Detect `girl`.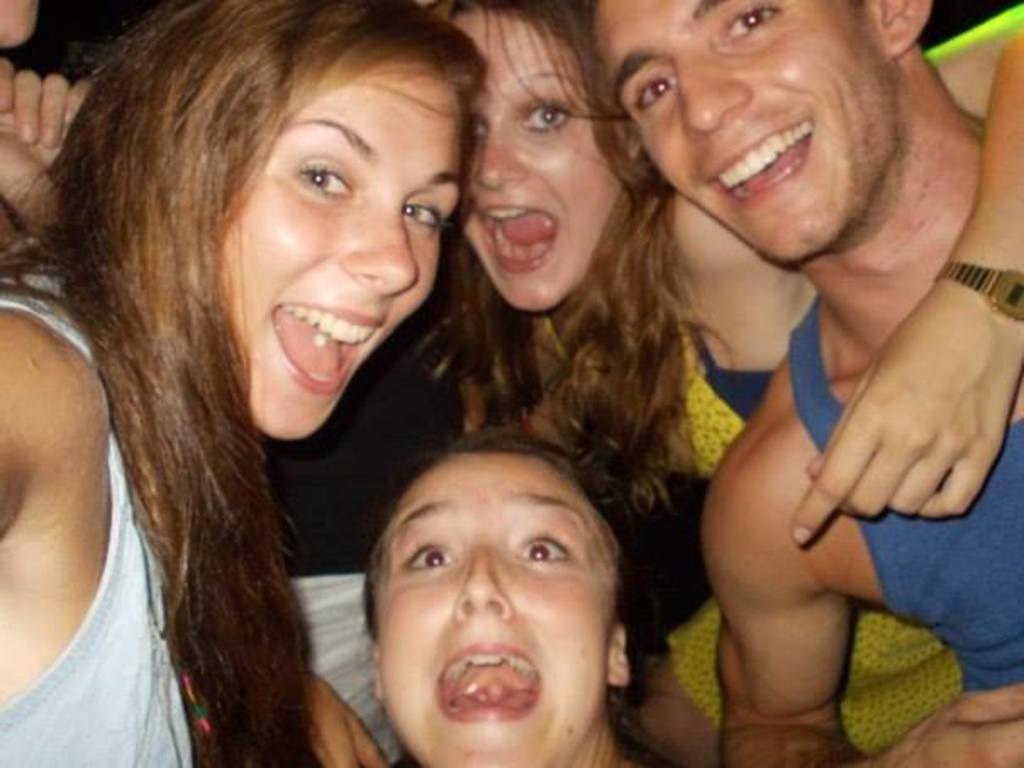
Detected at 0/0/576/761.
